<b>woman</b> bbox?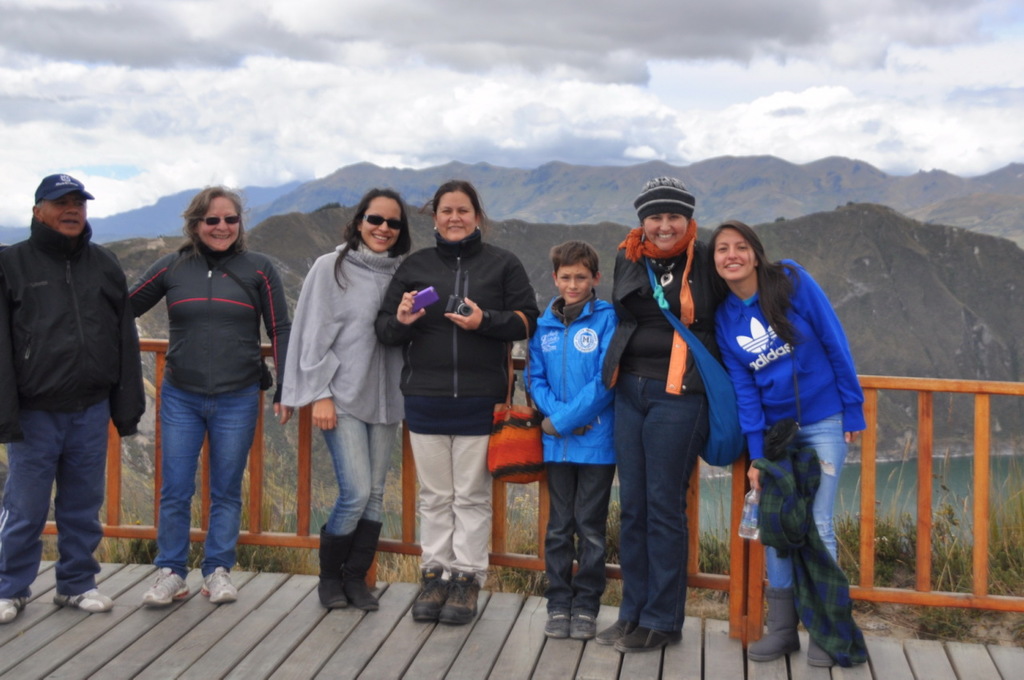
<bbox>376, 178, 538, 628</bbox>
